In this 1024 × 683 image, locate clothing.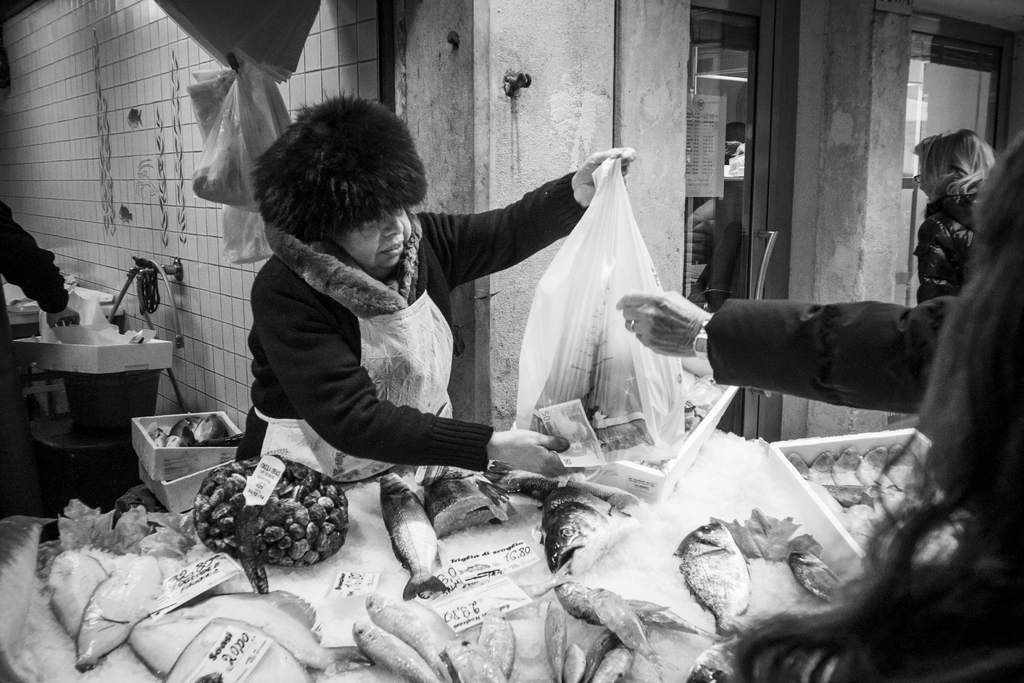
Bounding box: 209, 152, 603, 504.
